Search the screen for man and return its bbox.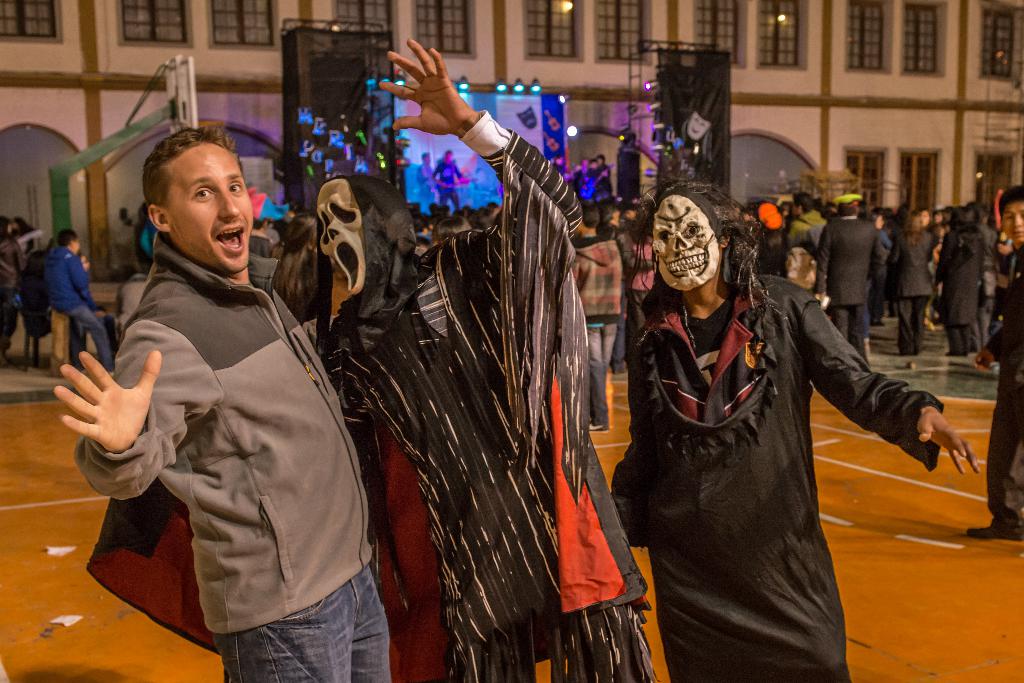
Found: x1=417, y1=152, x2=440, y2=218.
